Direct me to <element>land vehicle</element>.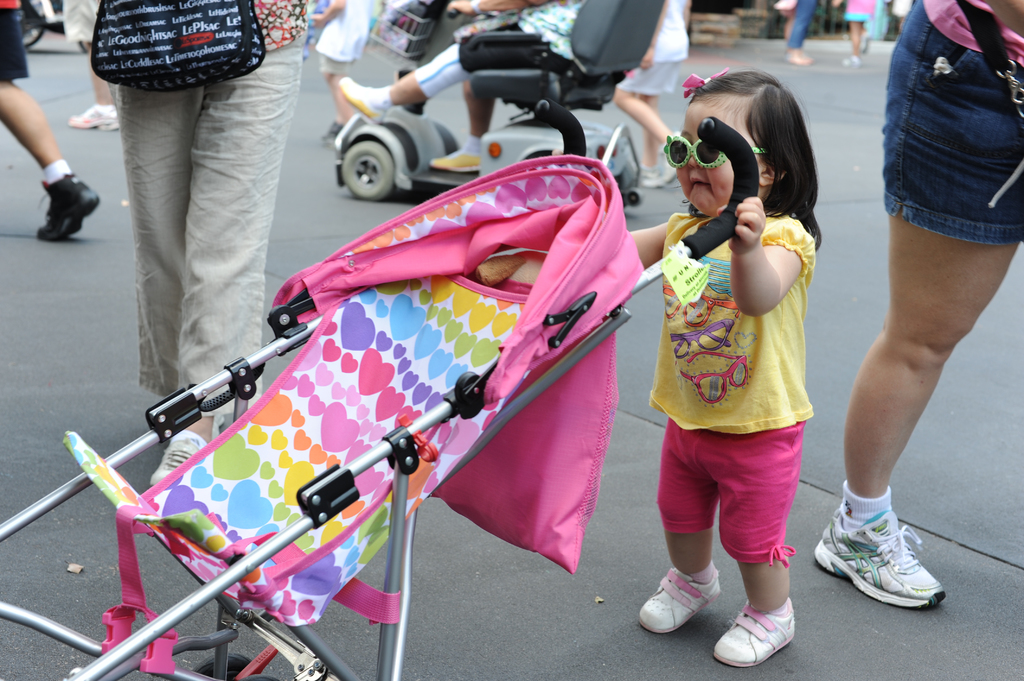
Direction: (284, 25, 722, 192).
